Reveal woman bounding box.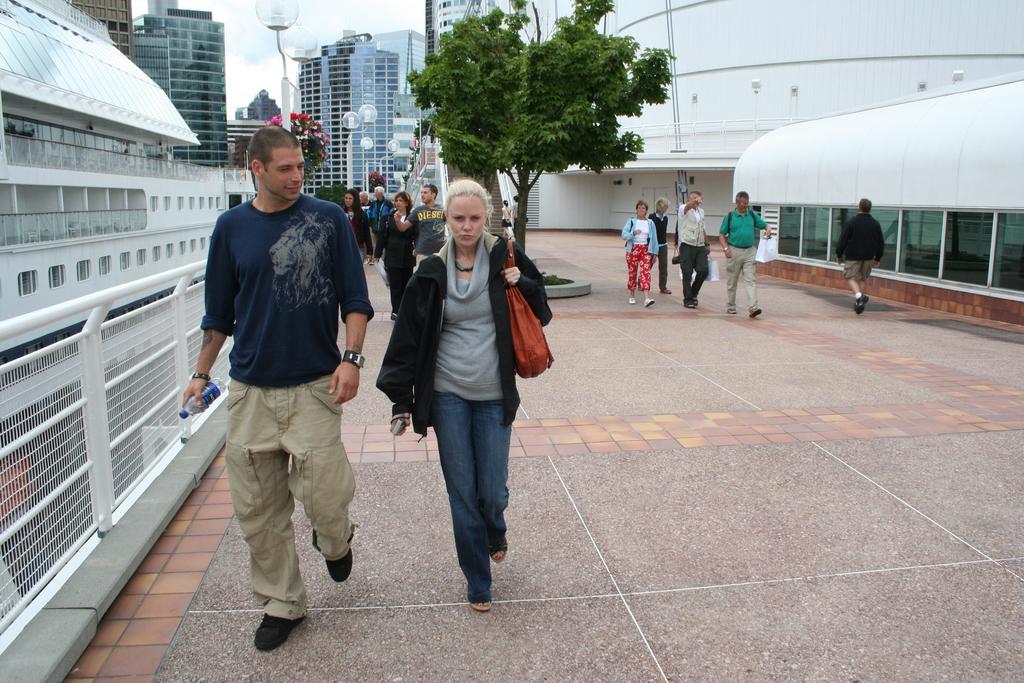
Revealed: (left=375, top=176, right=550, bottom=613).
